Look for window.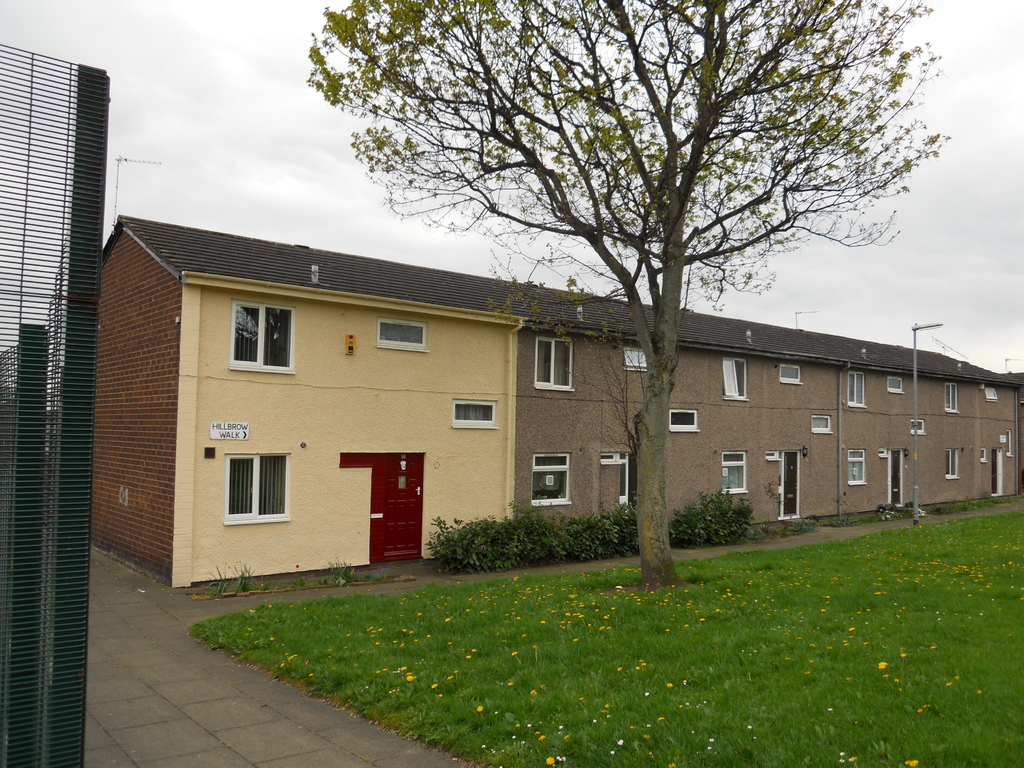
Found: bbox=[623, 348, 651, 371].
